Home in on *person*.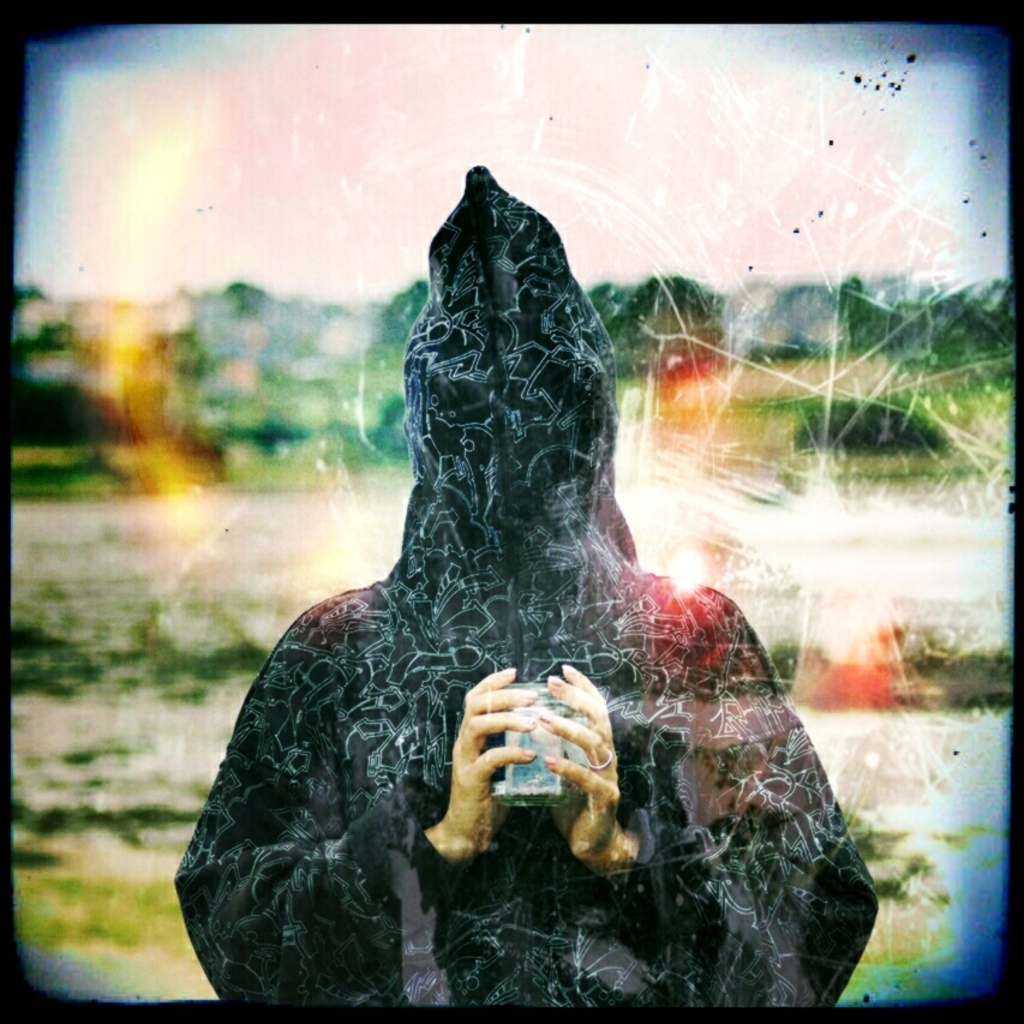
Homed in at (left=170, top=218, right=856, bottom=1023).
